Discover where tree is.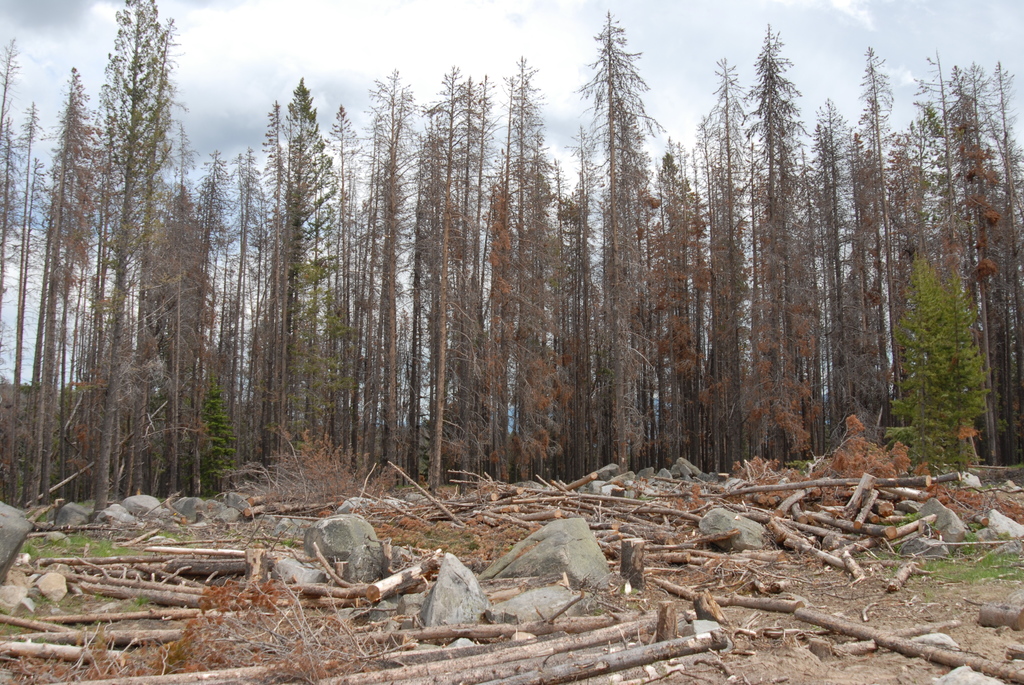
Discovered at [left=836, top=43, right=895, bottom=453].
